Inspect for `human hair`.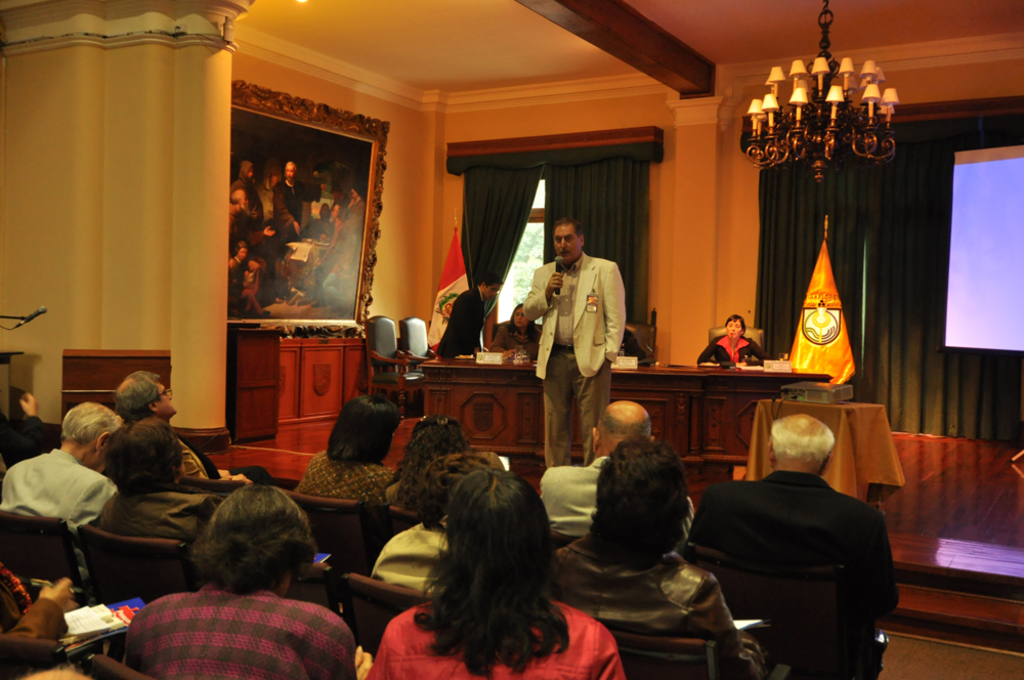
Inspection: <box>112,370,159,432</box>.
